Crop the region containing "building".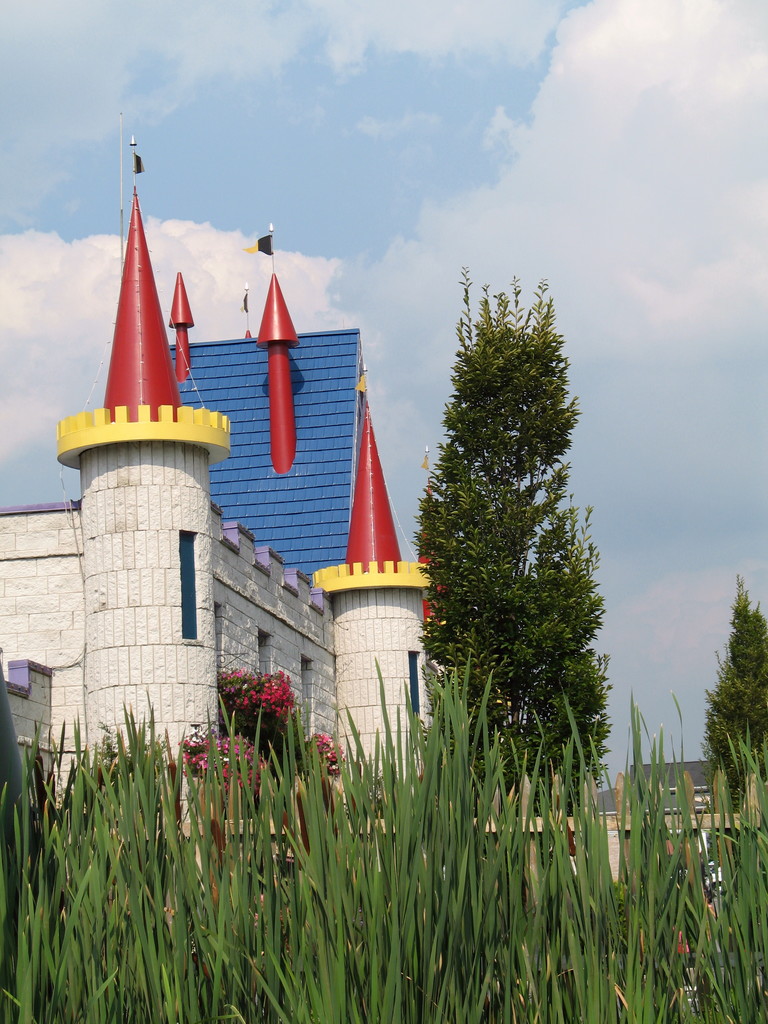
Crop region: detection(0, 109, 432, 806).
